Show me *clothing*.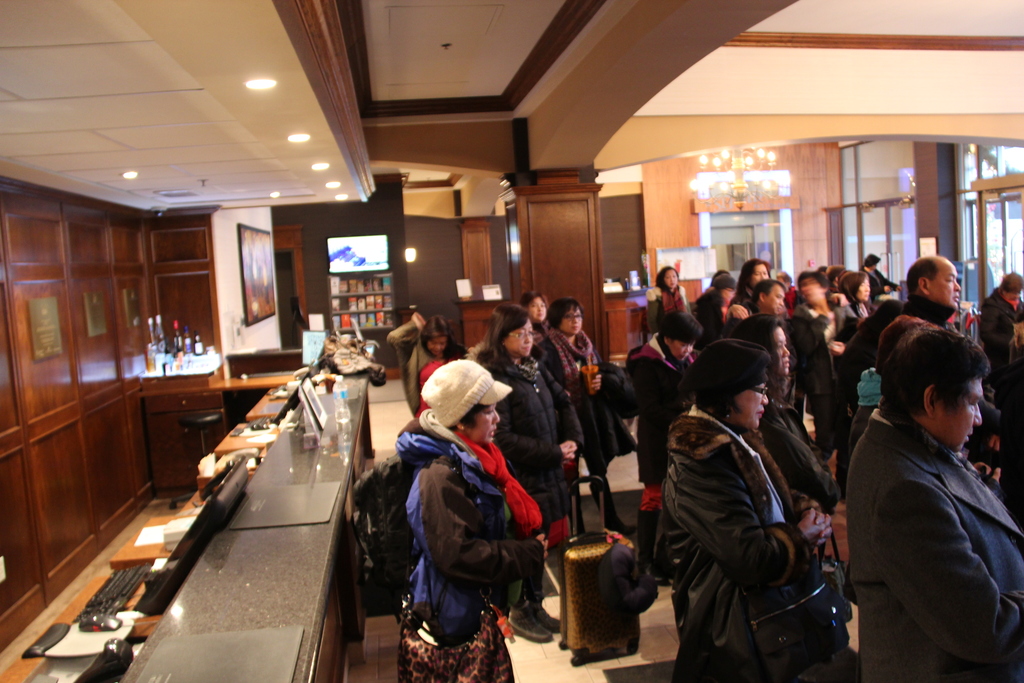
*clothing* is here: {"x1": 845, "y1": 402, "x2": 870, "y2": 459}.
